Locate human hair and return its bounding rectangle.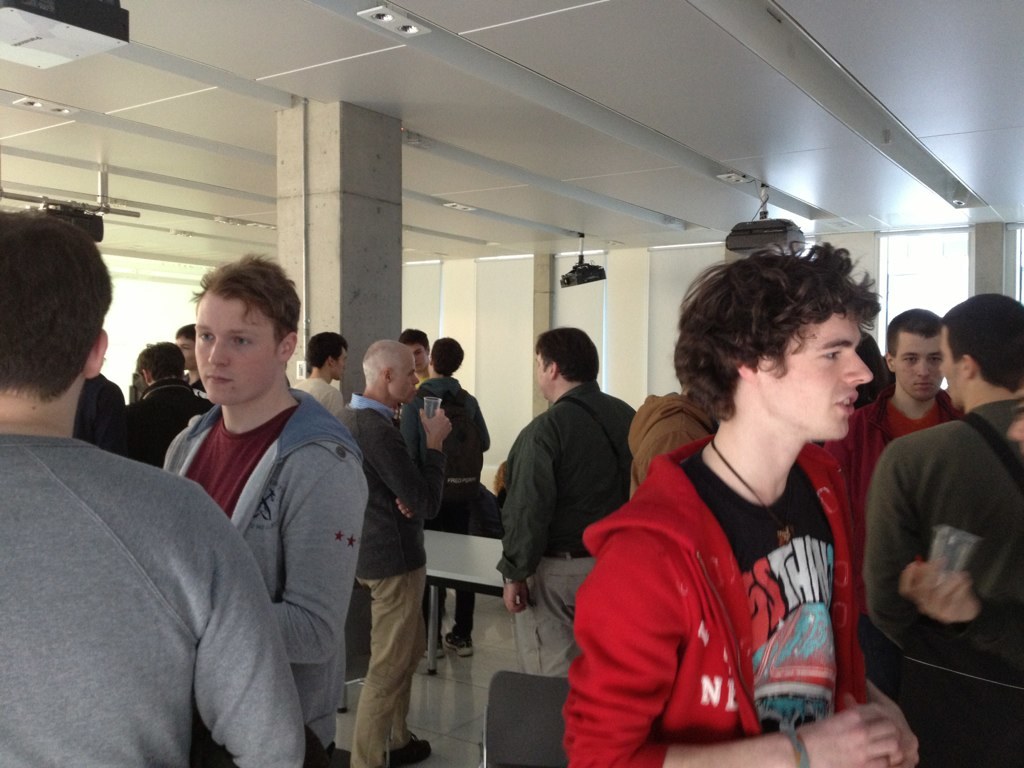
bbox=(938, 289, 1023, 389).
